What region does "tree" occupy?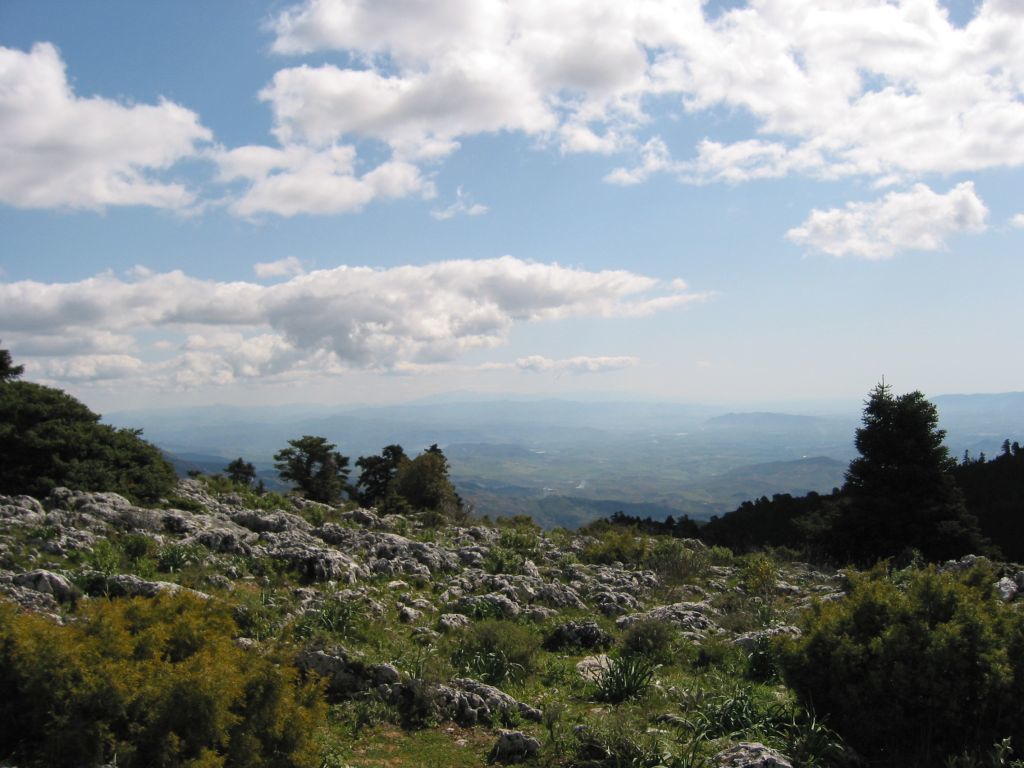
x1=357, y1=438, x2=415, y2=511.
